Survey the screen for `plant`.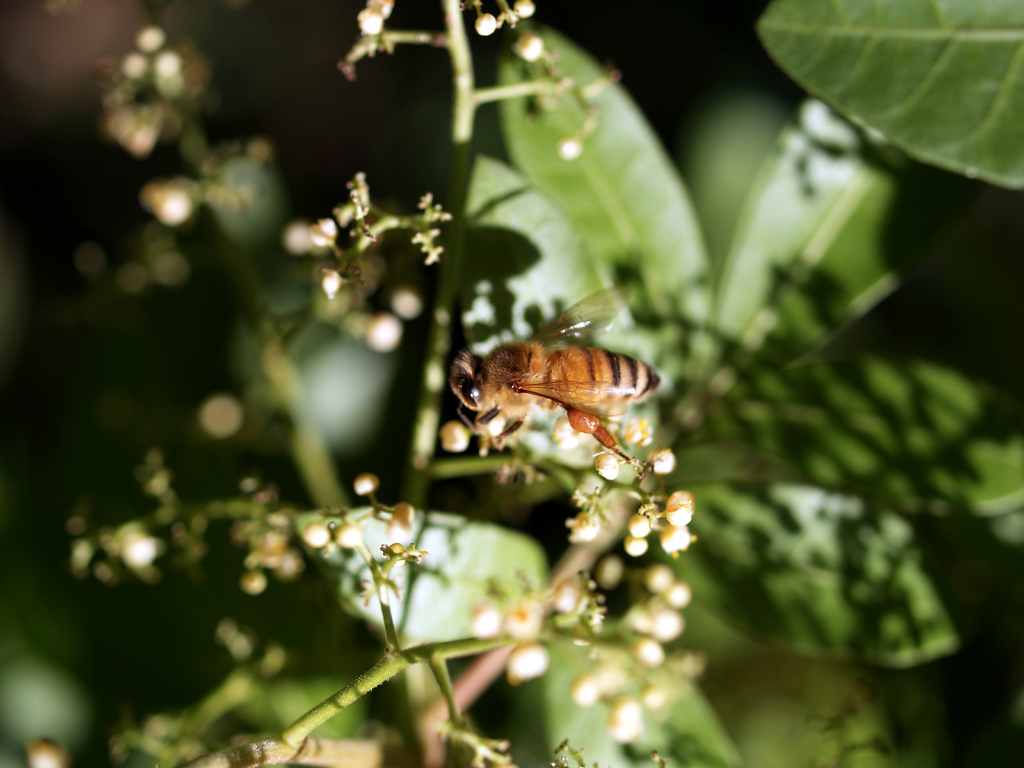
Survey found: locate(52, 0, 1023, 767).
